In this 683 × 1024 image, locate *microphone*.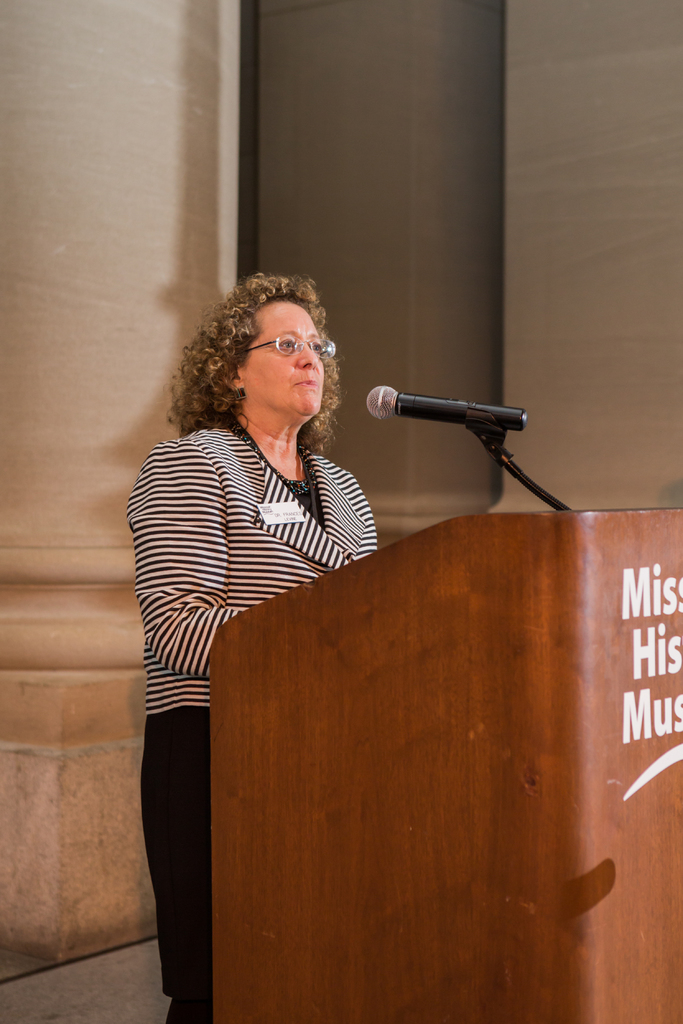
Bounding box: <bbox>360, 380, 537, 429</bbox>.
